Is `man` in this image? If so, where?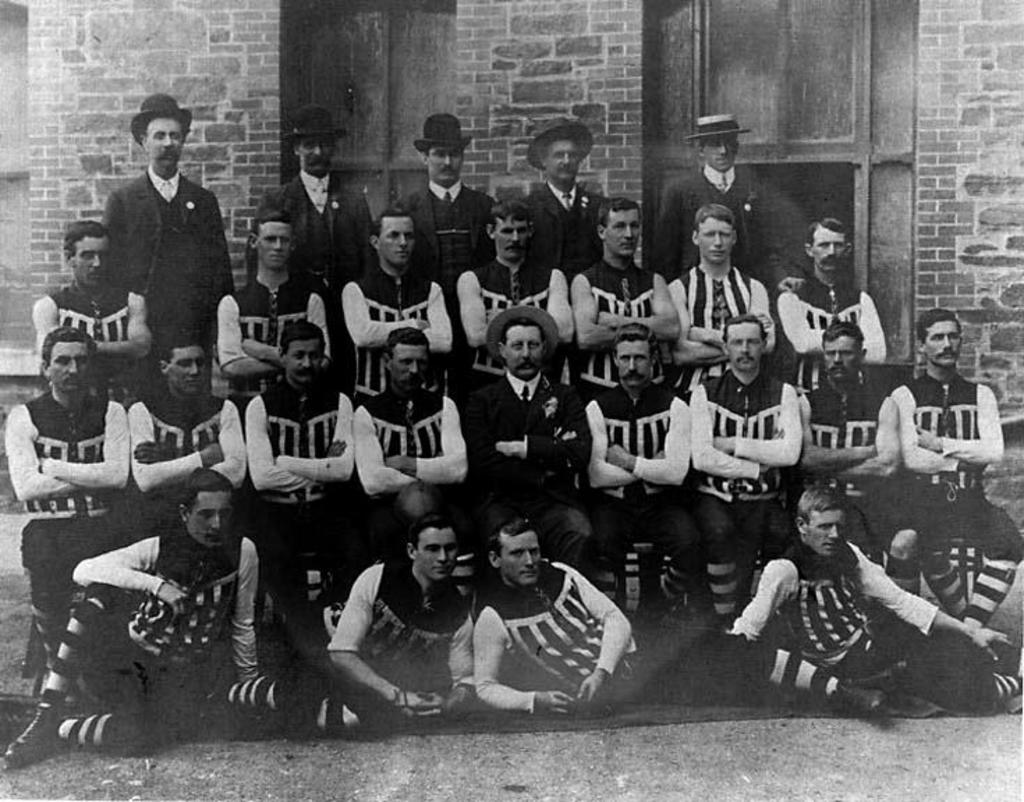
Yes, at <bbox>892, 302, 1021, 568</bbox>.
